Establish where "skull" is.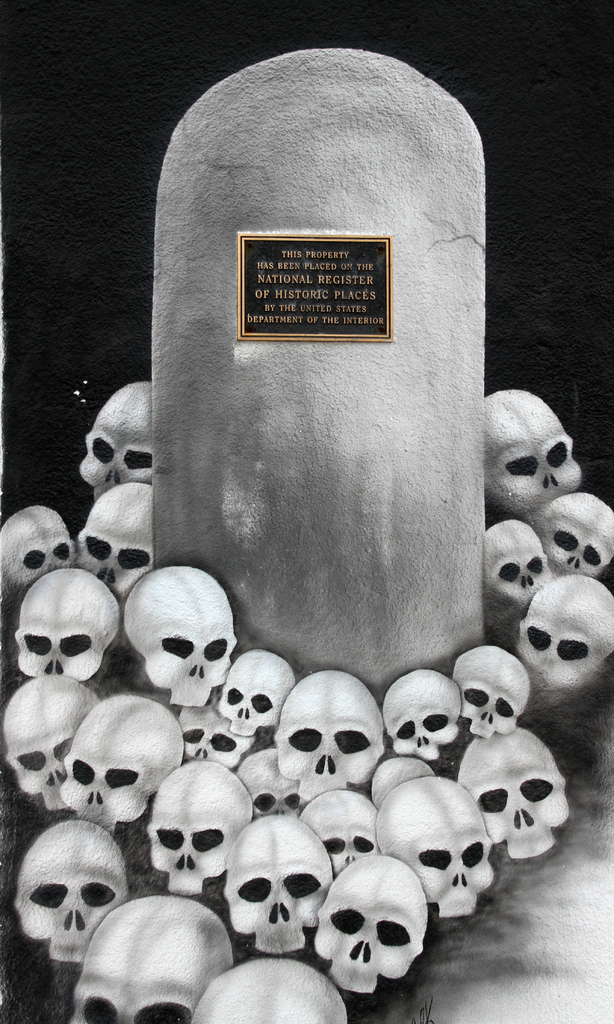
Established at x1=232, y1=752, x2=297, y2=819.
